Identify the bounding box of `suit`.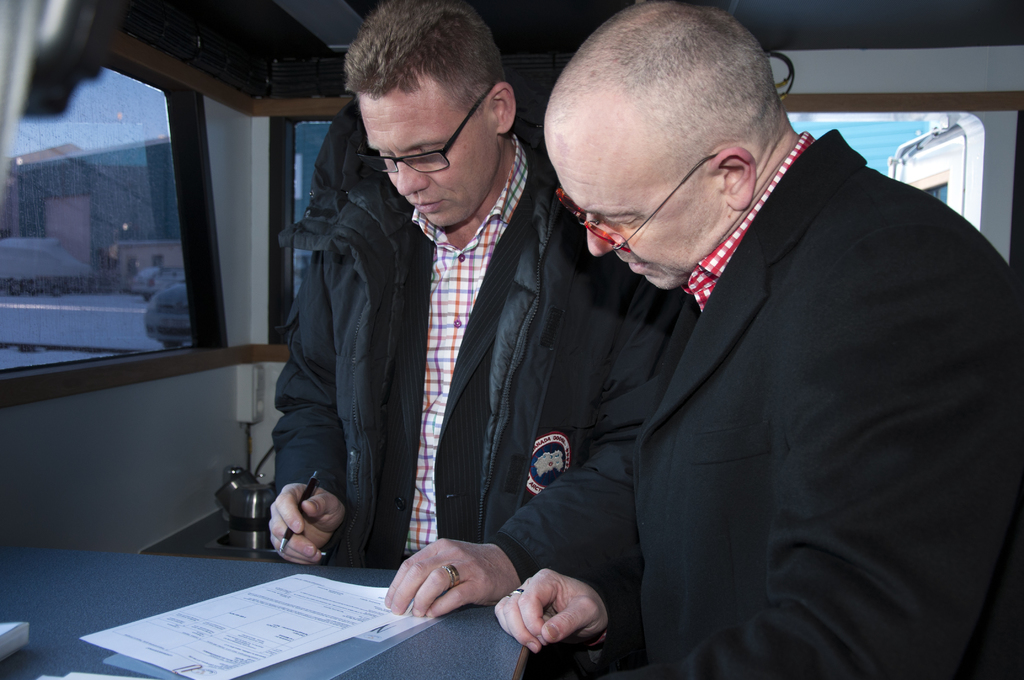
549/57/988/667.
